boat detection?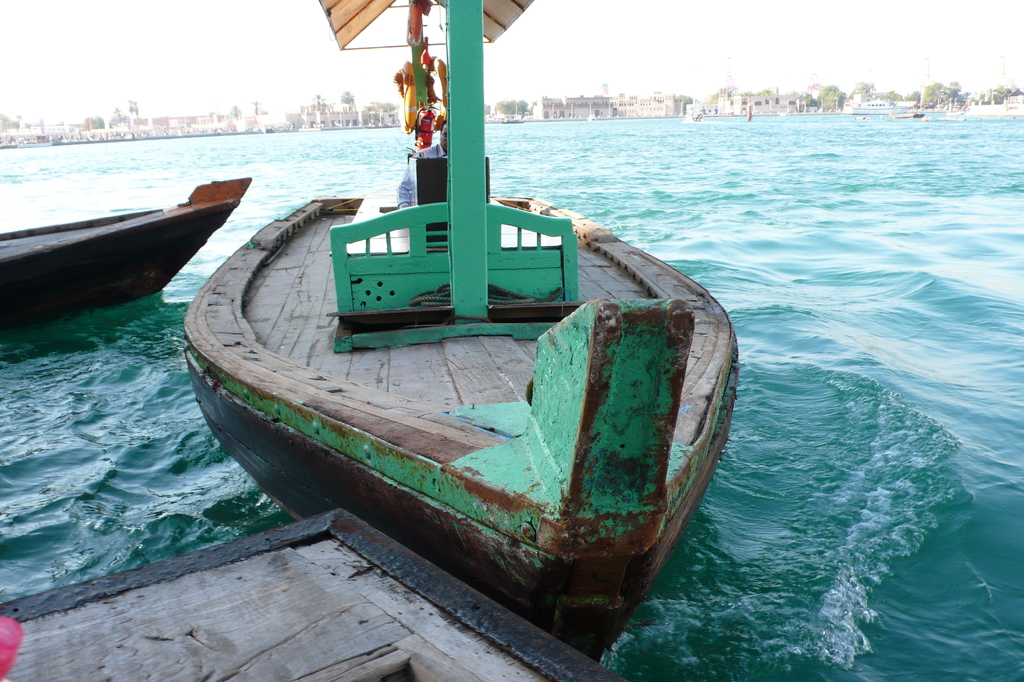
box(0, 174, 255, 334)
